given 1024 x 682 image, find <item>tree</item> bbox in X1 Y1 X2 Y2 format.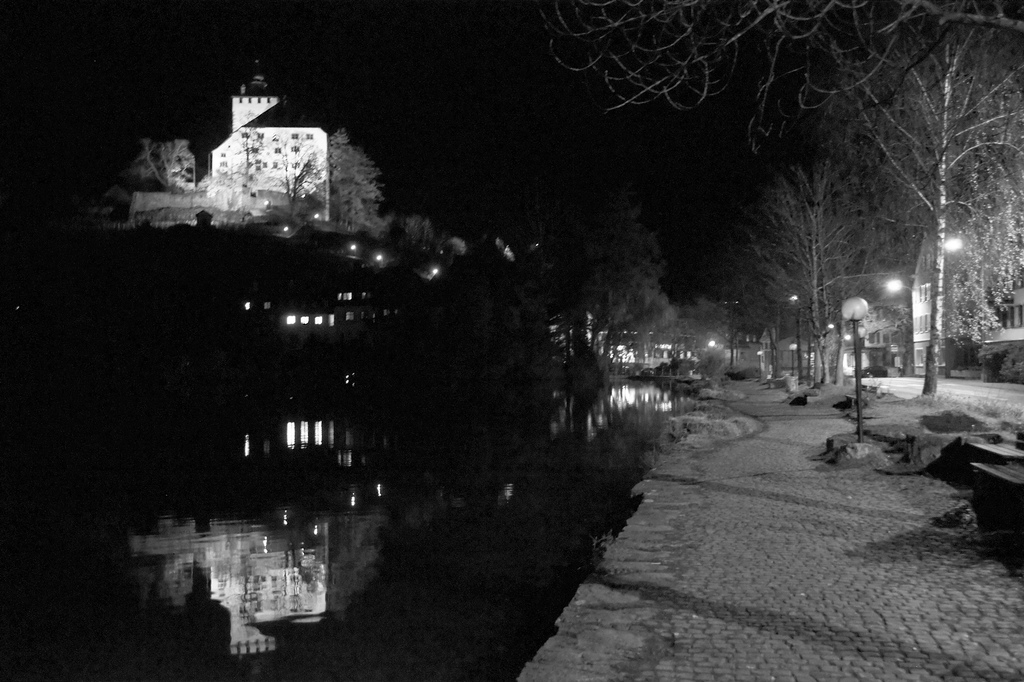
956 29 1023 355.
